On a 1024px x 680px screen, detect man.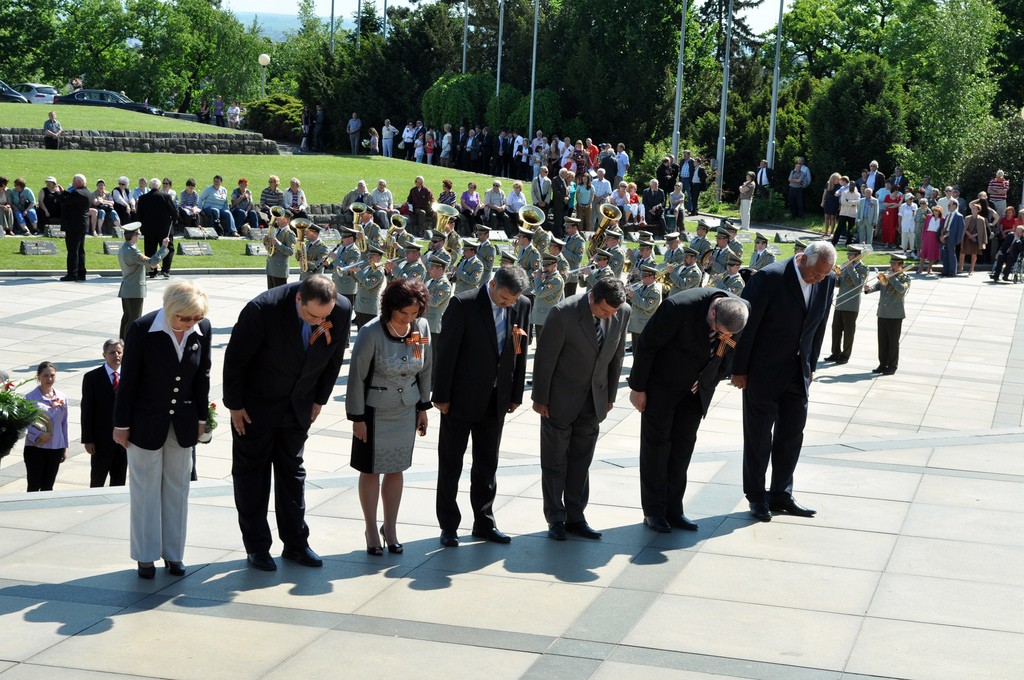
[left=728, top=241, right=840, bottom=519].
